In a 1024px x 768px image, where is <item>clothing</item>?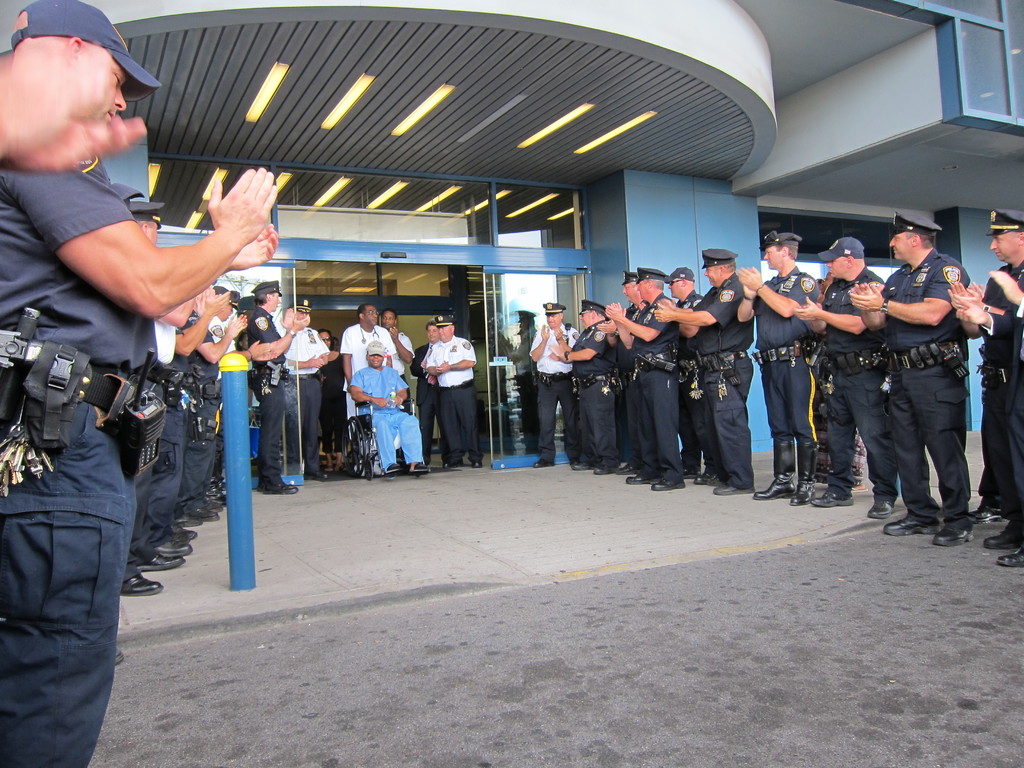
817, 267, 904, 504.
